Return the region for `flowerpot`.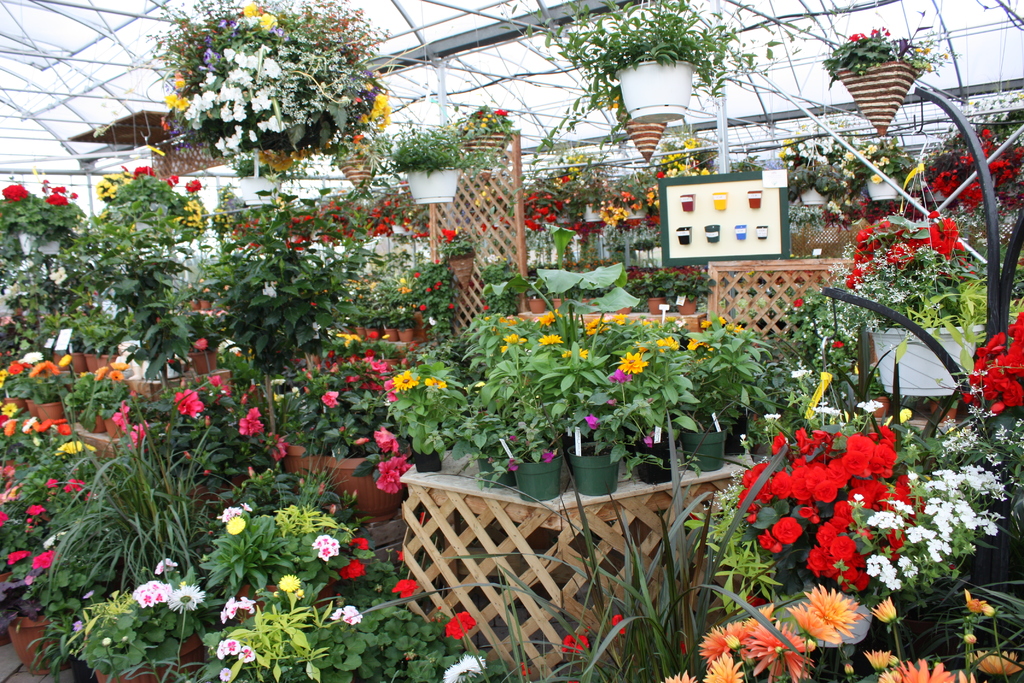
<box>614,304,632,315</box>.
